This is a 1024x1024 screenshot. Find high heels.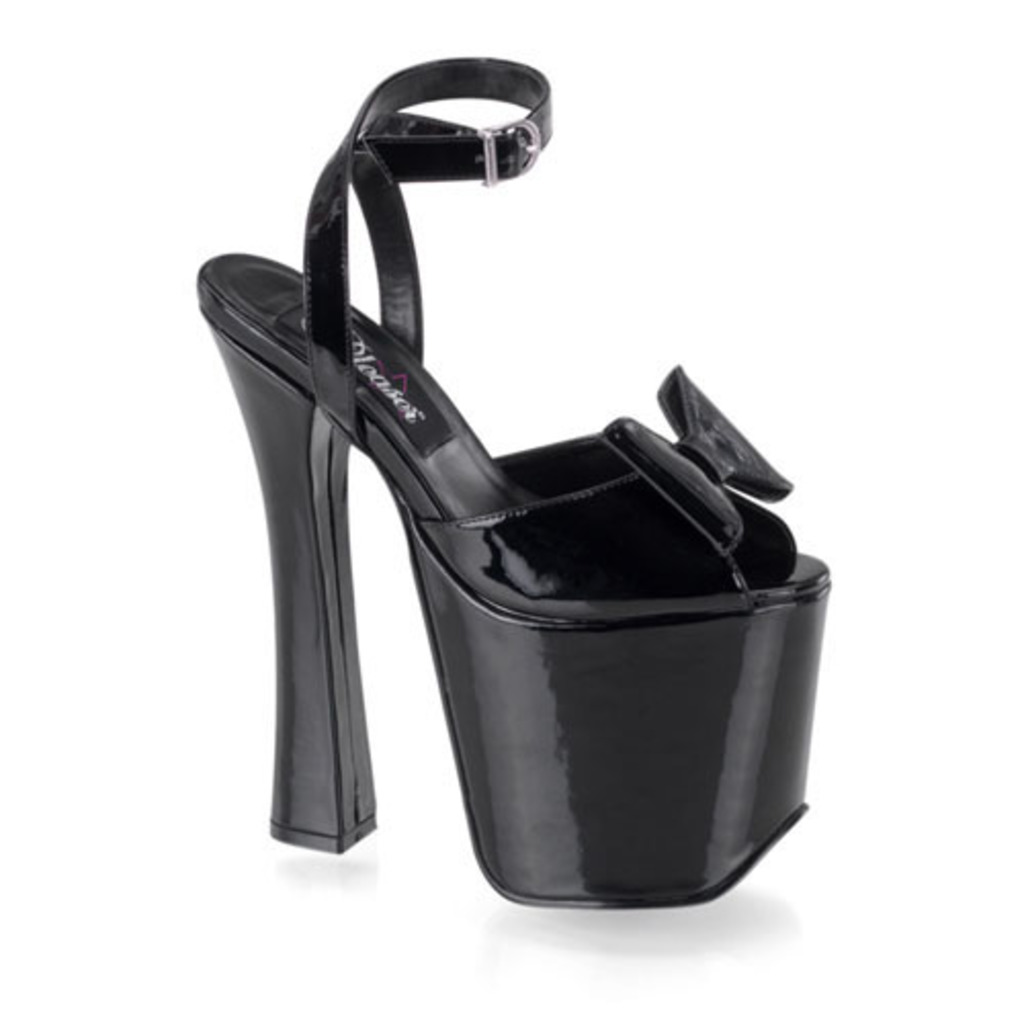
Bounding box: (x1=188, y1=39, x2=842, y2=932).
